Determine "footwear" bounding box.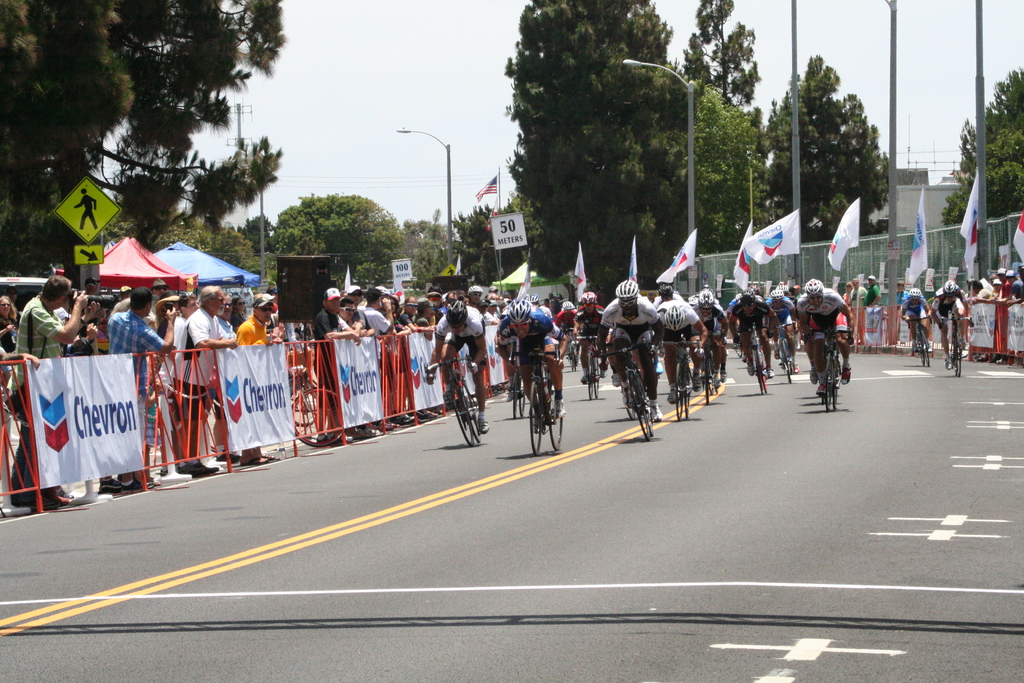
Determined: bbox=(99, 477, 127, 493).
